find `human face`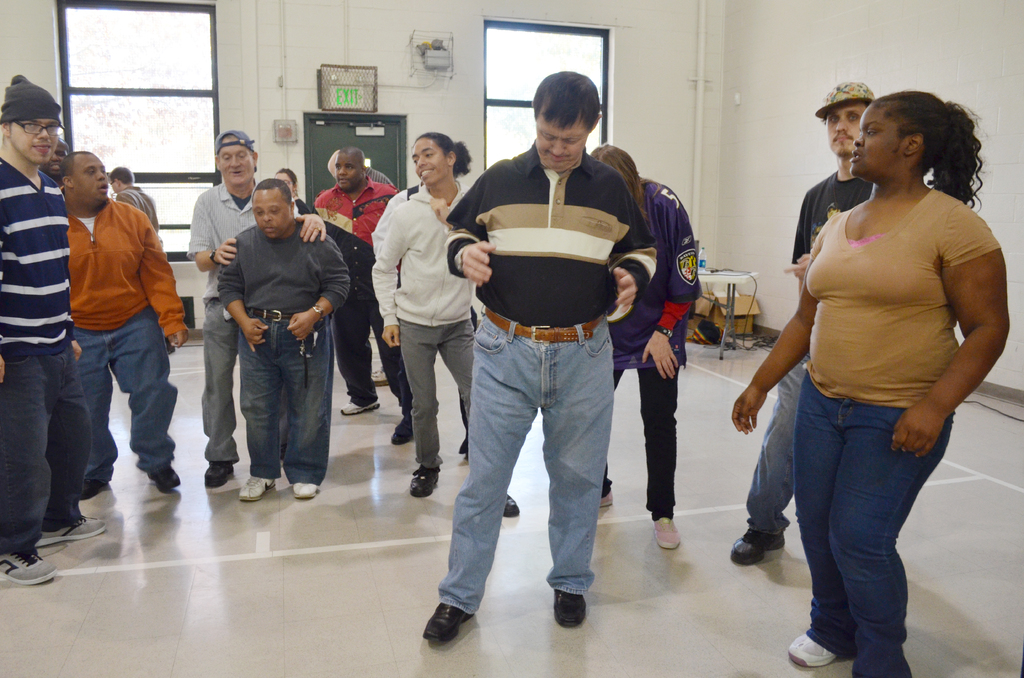
x1=328 y1=148 x2=356 y2=186
